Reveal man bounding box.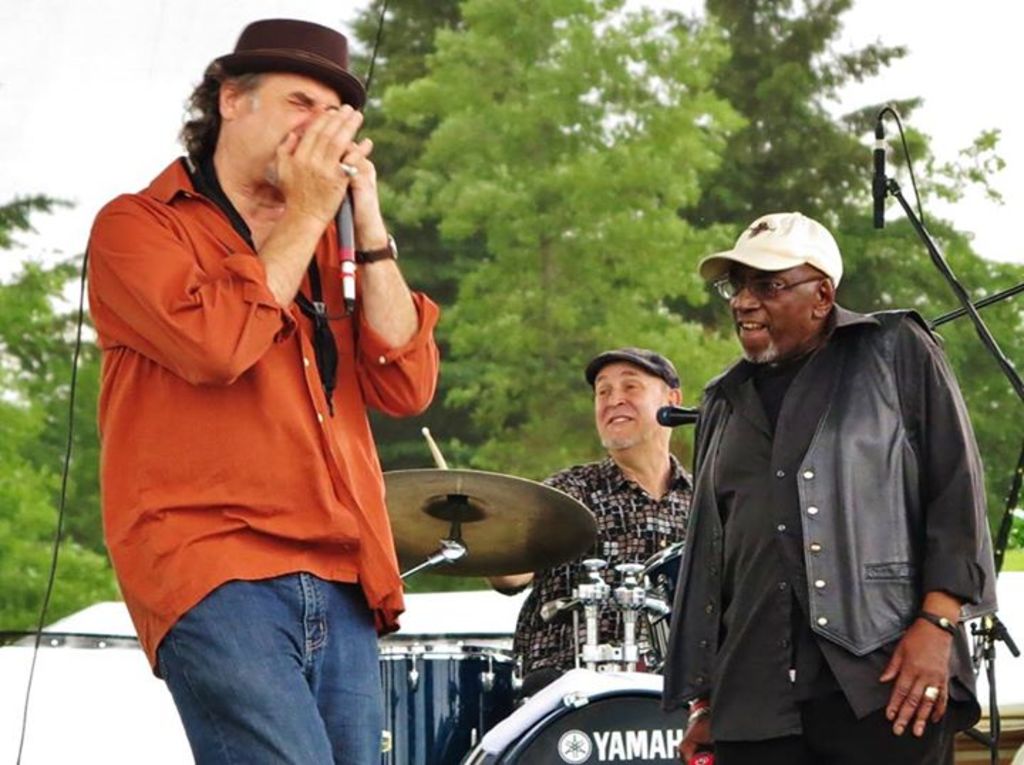
Revealed: l=485, t=350, r=697, b=704.
